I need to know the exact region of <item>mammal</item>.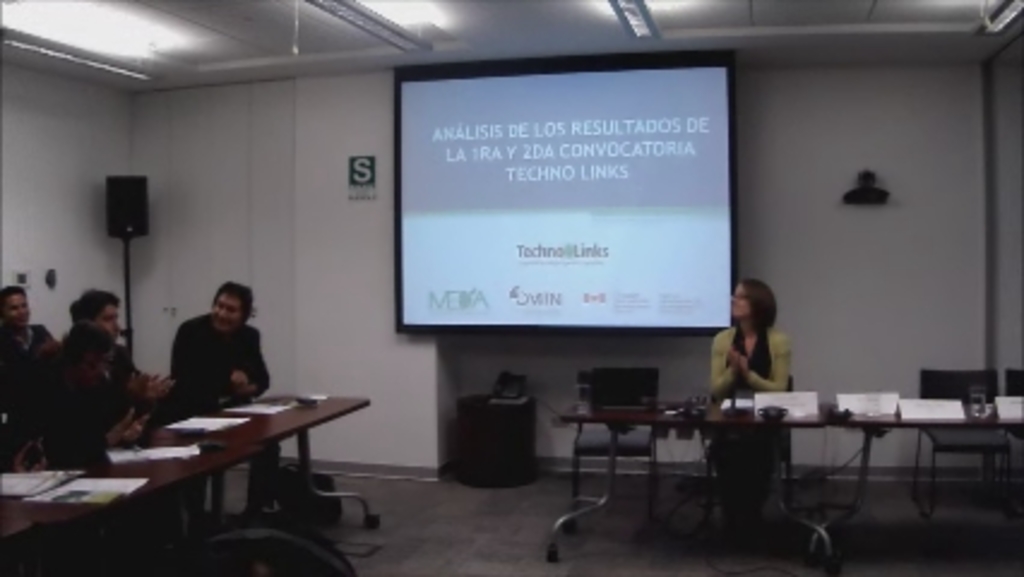
Region: BBox(0, 286, 70, 418).
